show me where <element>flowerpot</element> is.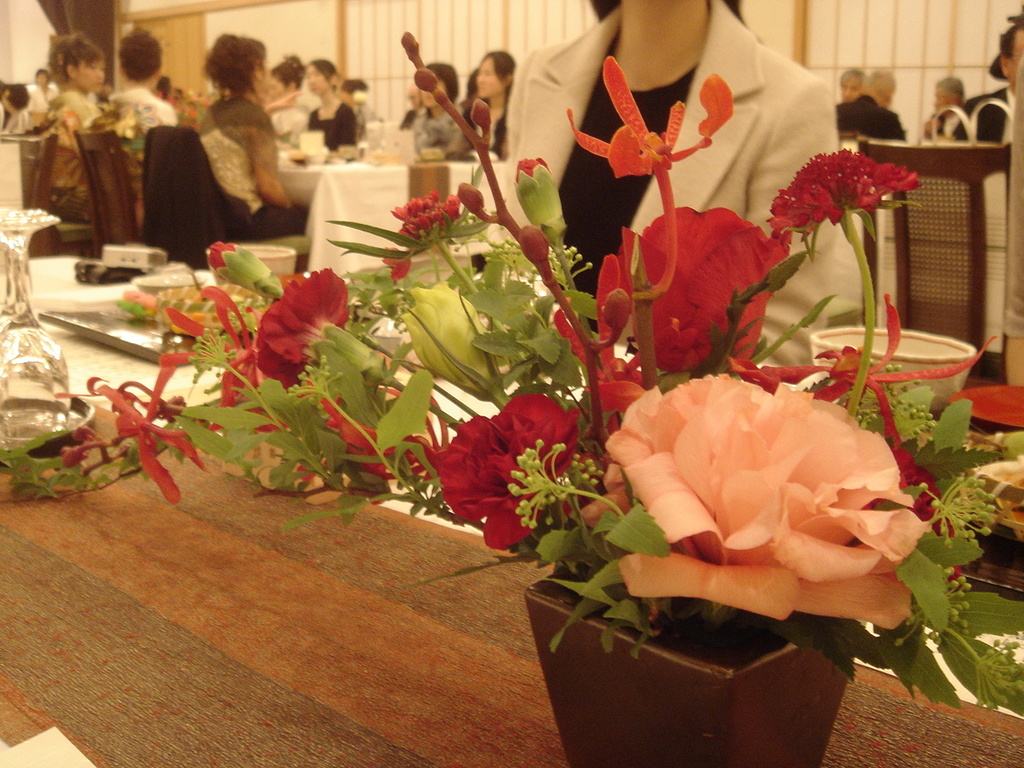
<element>flowerpot</element> is at 510/571/870/746.
